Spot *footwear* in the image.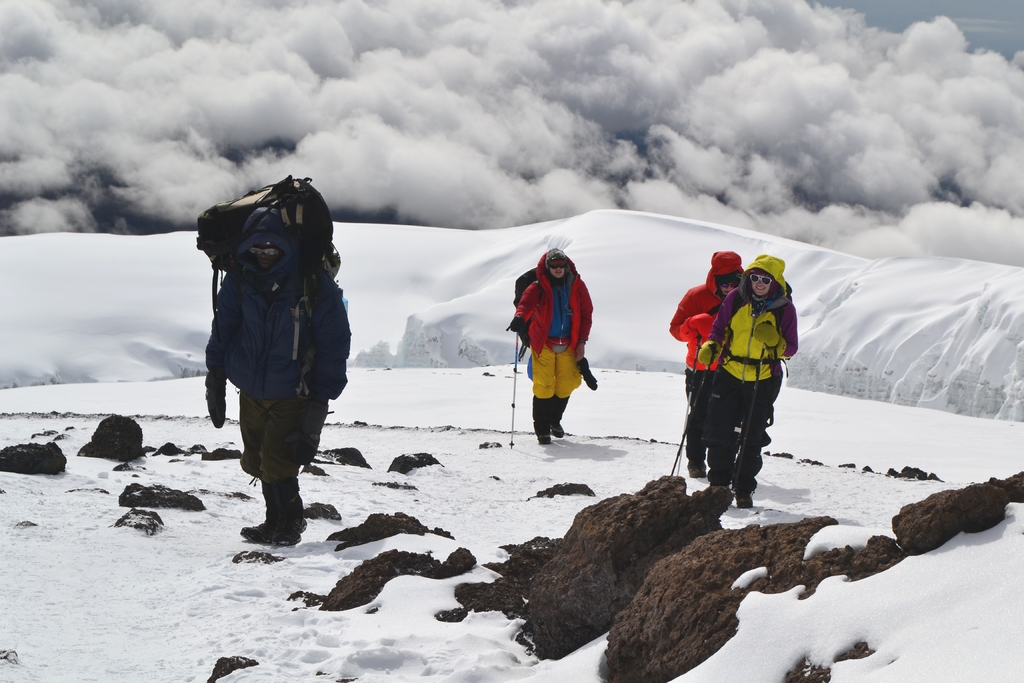
*footwear* found at locate(738, 489, 756, 509).
